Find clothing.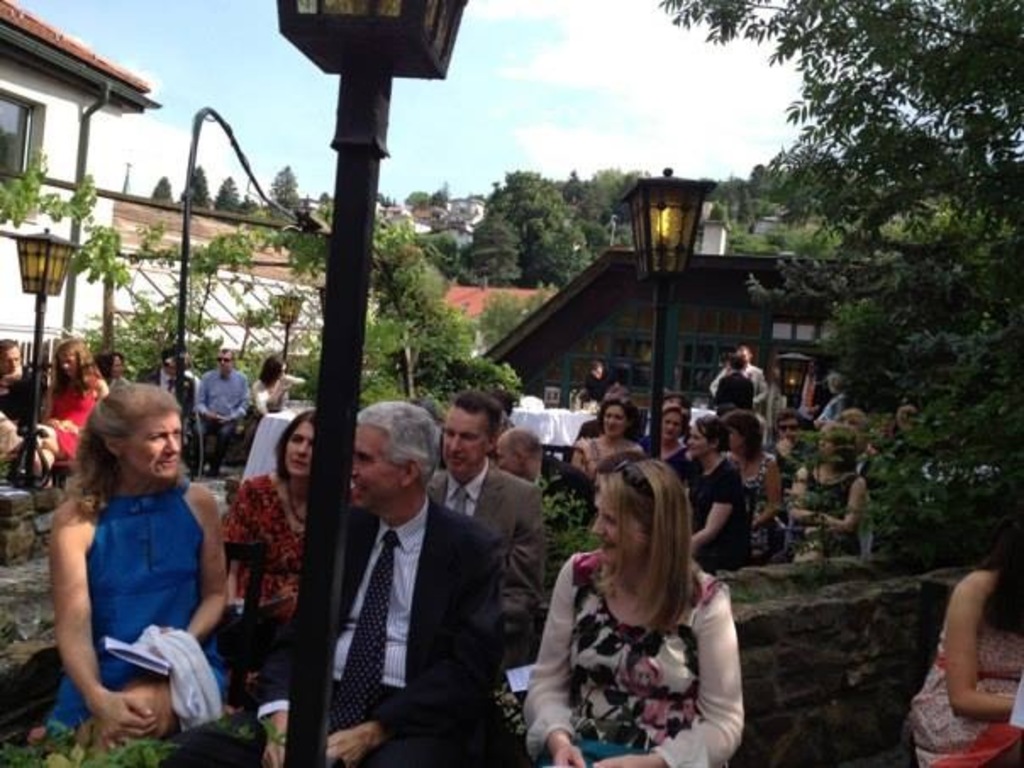
568/427/649/478.
